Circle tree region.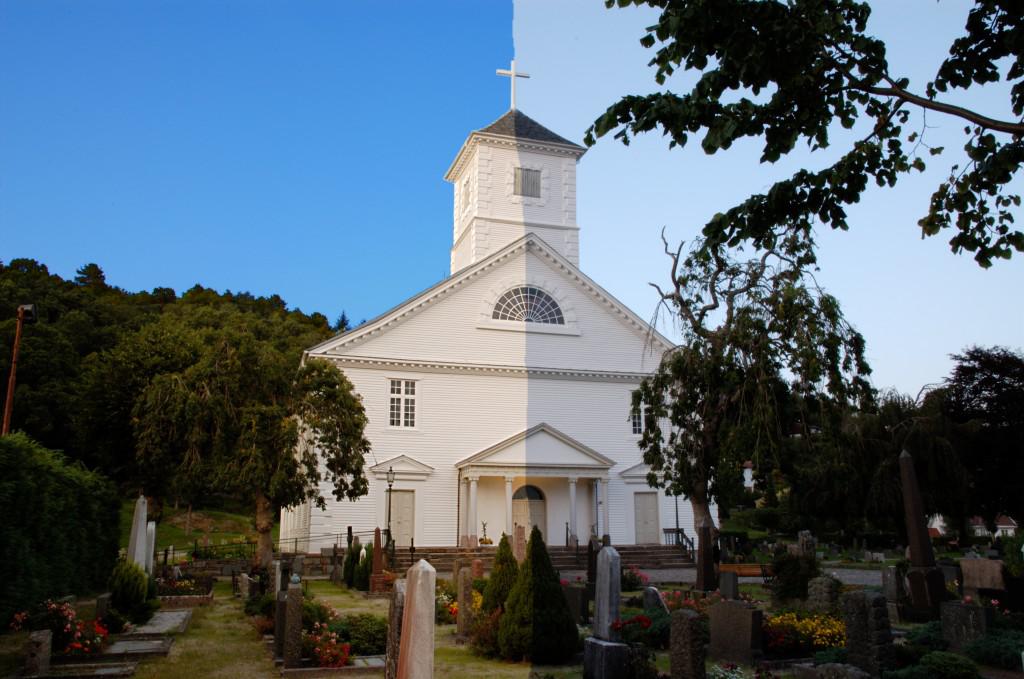
Region: region(575, 0, 1023, 267).
